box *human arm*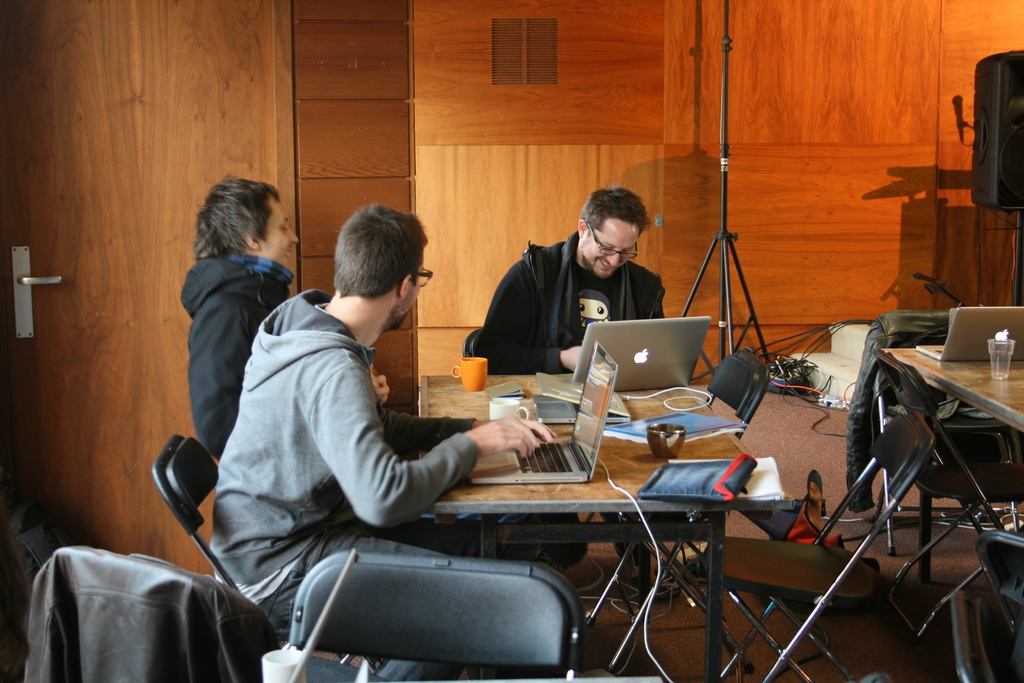
Rect(381, 397, 495, 453)
